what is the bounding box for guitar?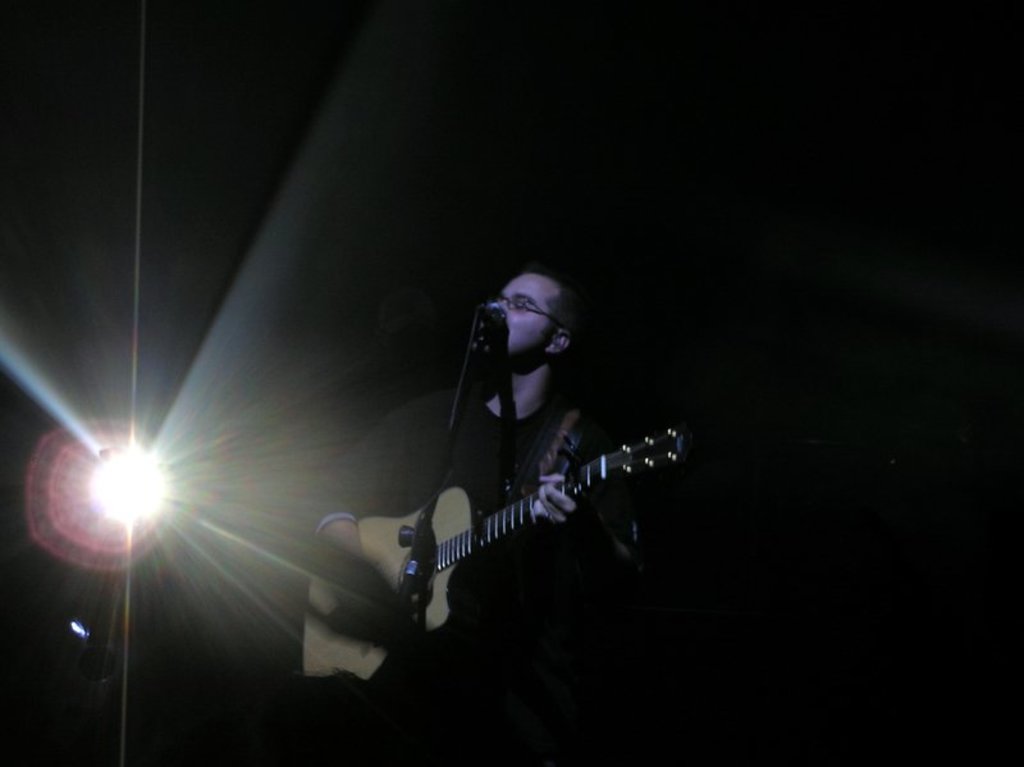
[left=300, top=439, right=685, bottom=679].
